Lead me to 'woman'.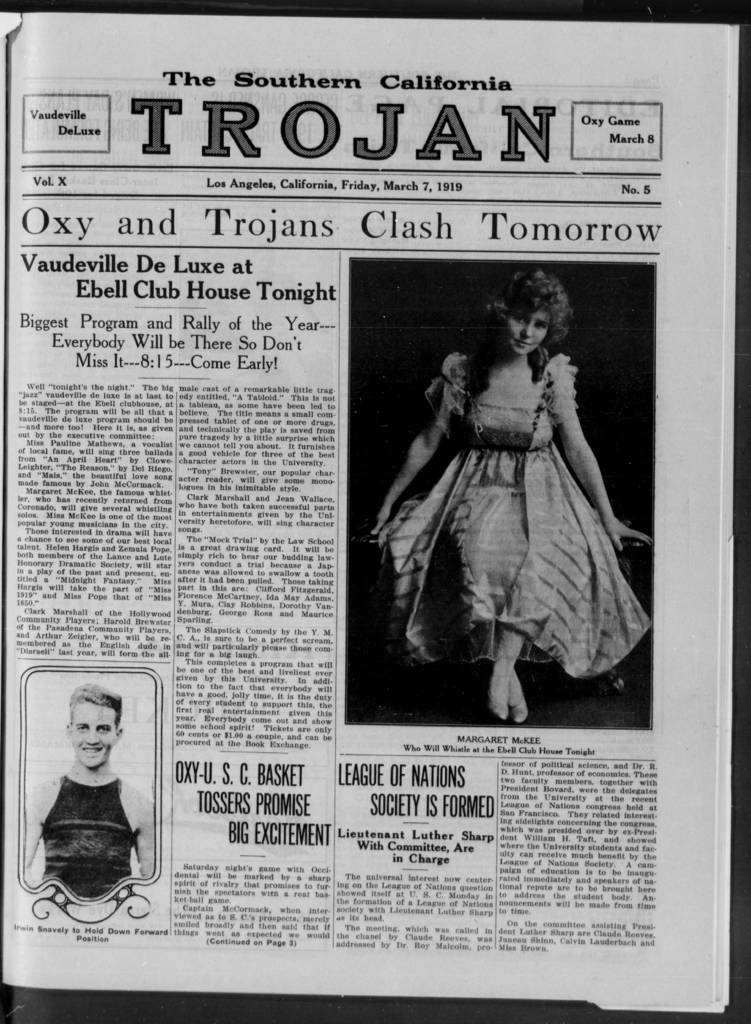
Lead to 391,279,623,694.
